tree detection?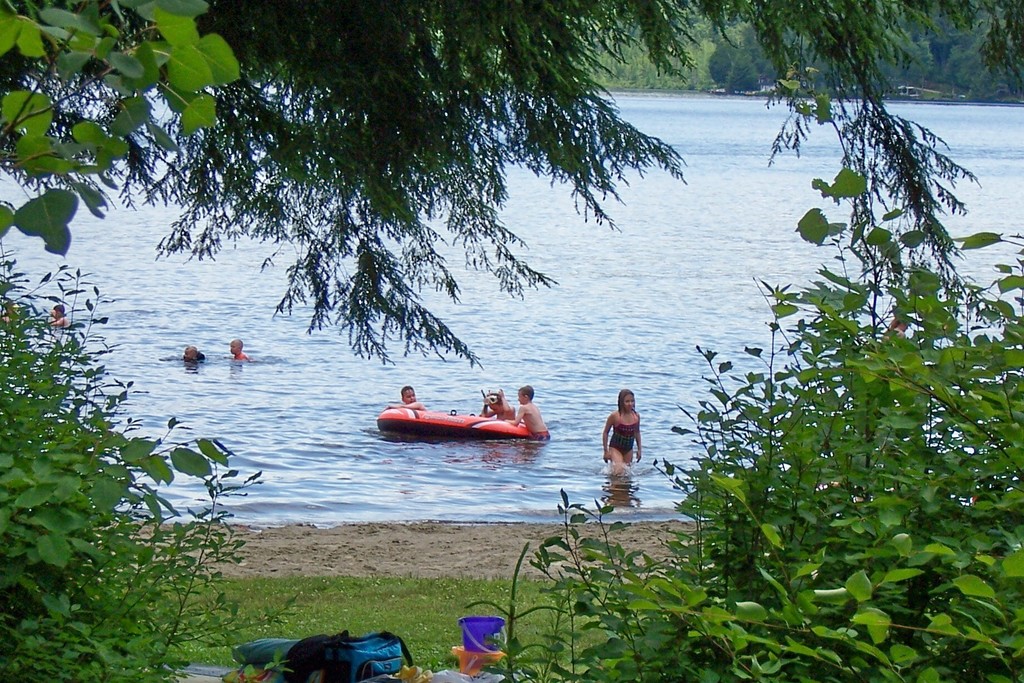
[left=587, top=26, right=667, bottom=90]
